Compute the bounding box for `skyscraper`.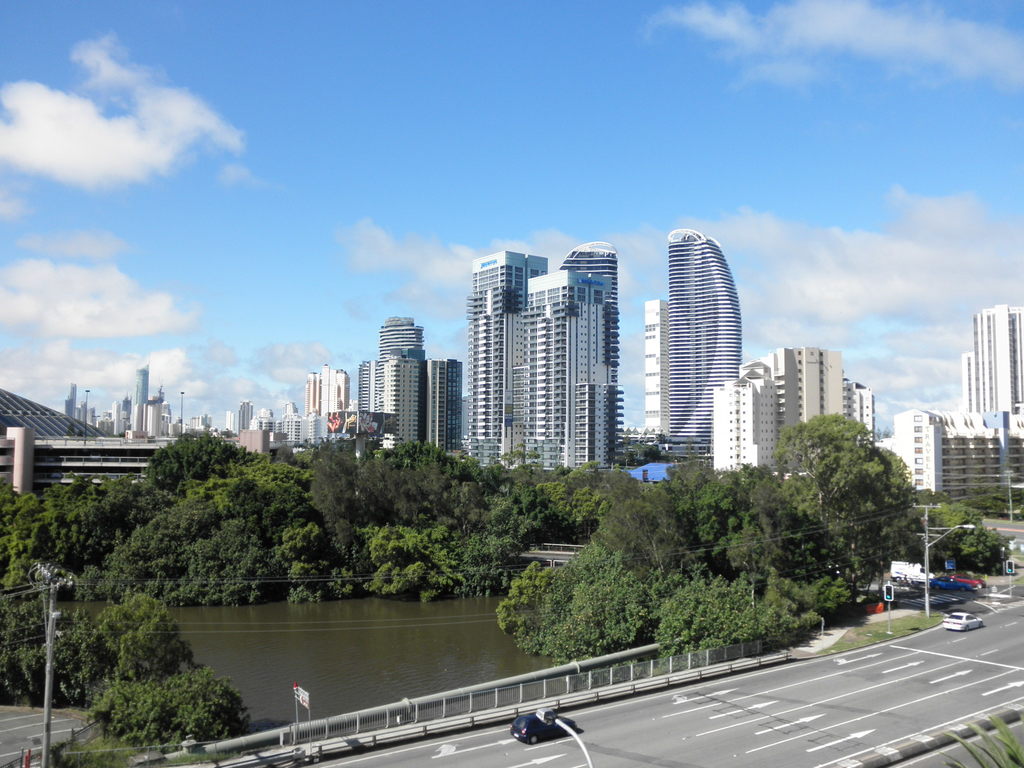
{"left": 460, "top": 259, "right": 545, "bottom": 474}.
